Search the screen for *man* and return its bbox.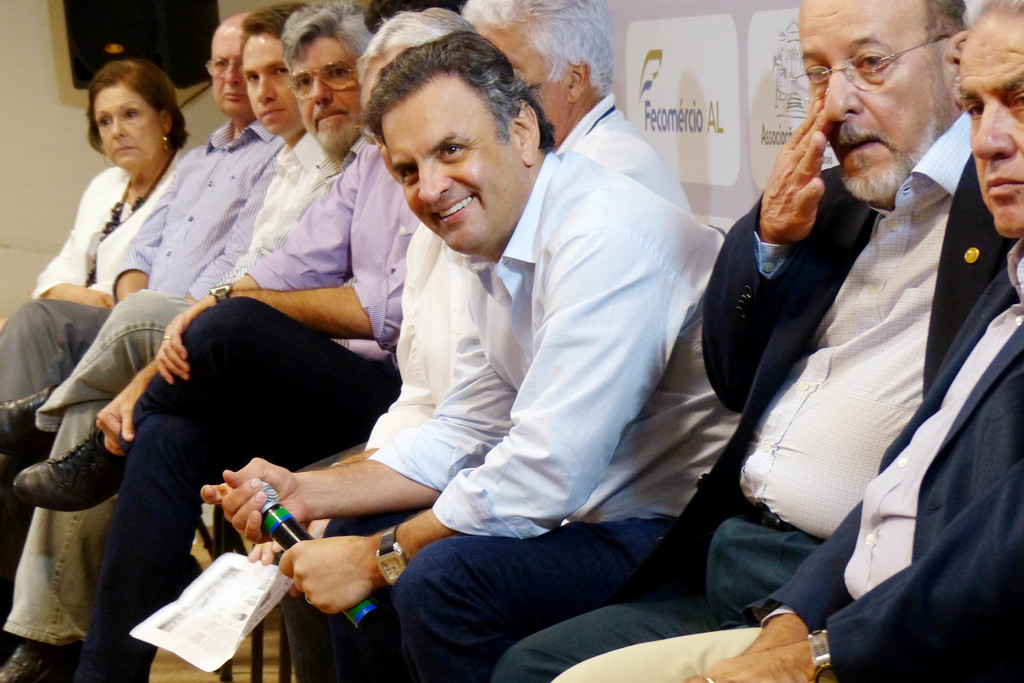
Found: locate(499, 0, 984, 682).
